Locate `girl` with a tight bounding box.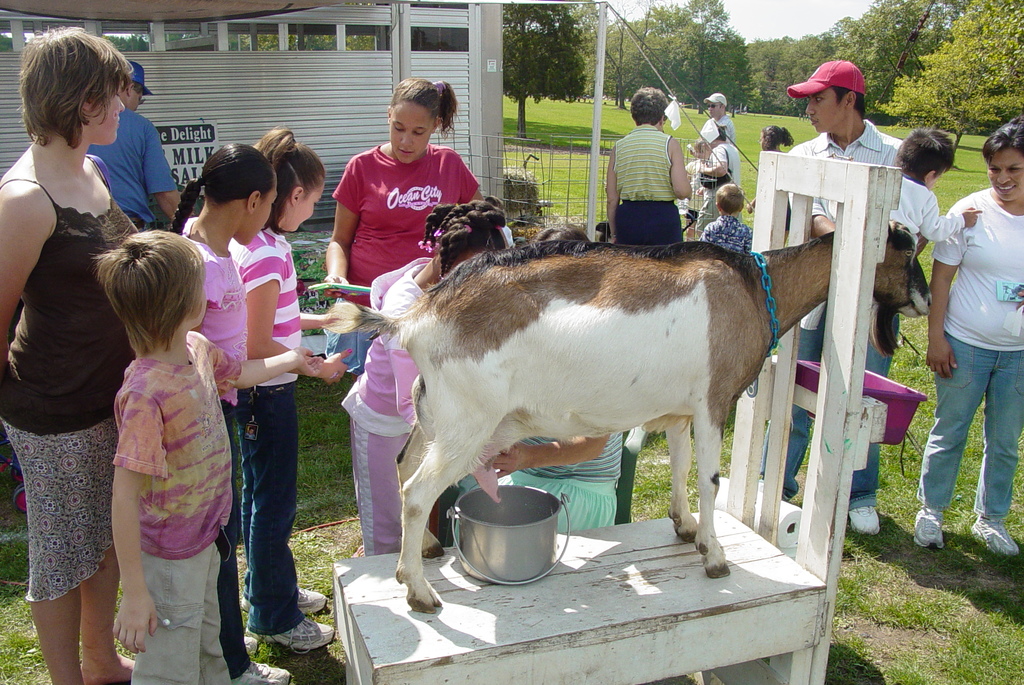
{"x1": 0, "y1": 25, "x2": 136, "y2": 684}.
